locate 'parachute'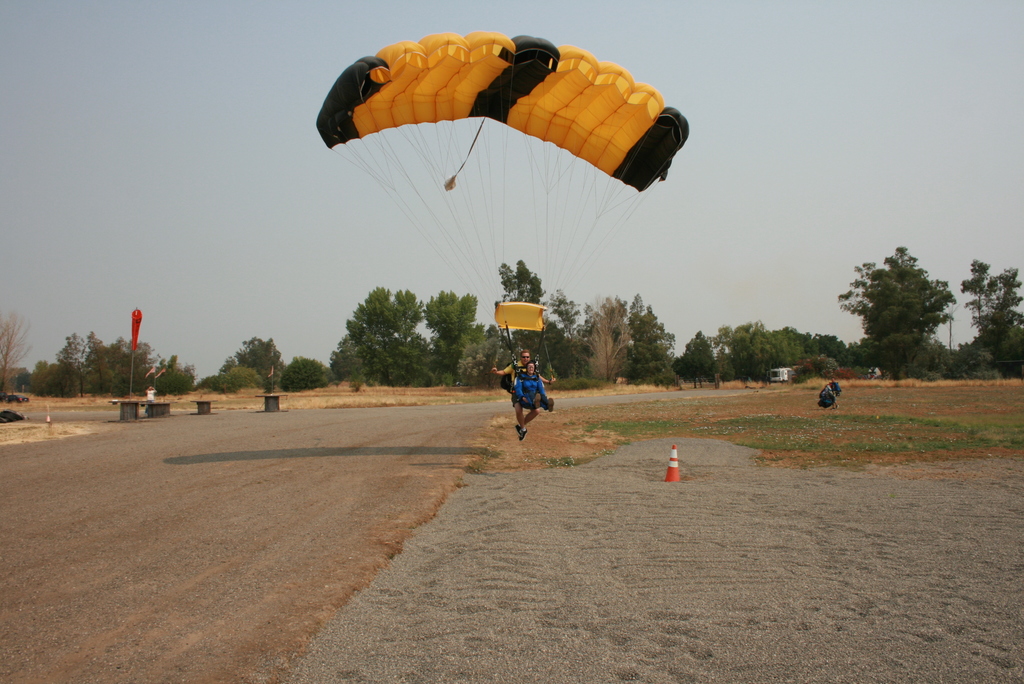
detection(310, 29, 685, 363)
